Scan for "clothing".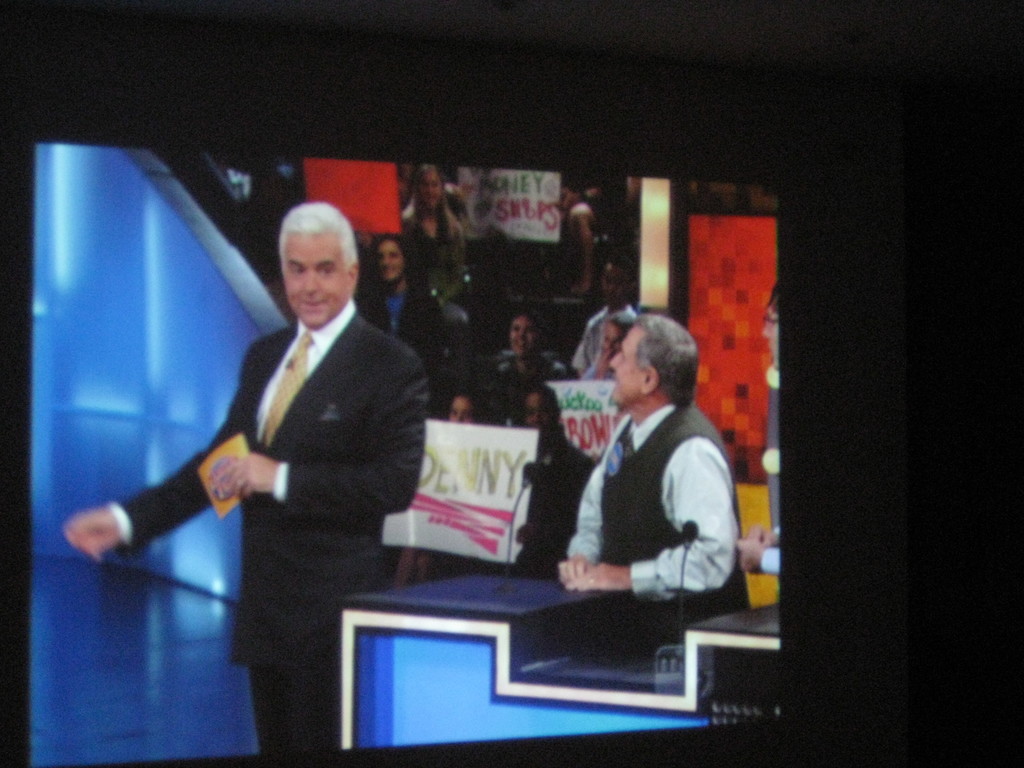
Scan result: {"left": 566, "top": 404, "right": 755, "bottom": 625}.
